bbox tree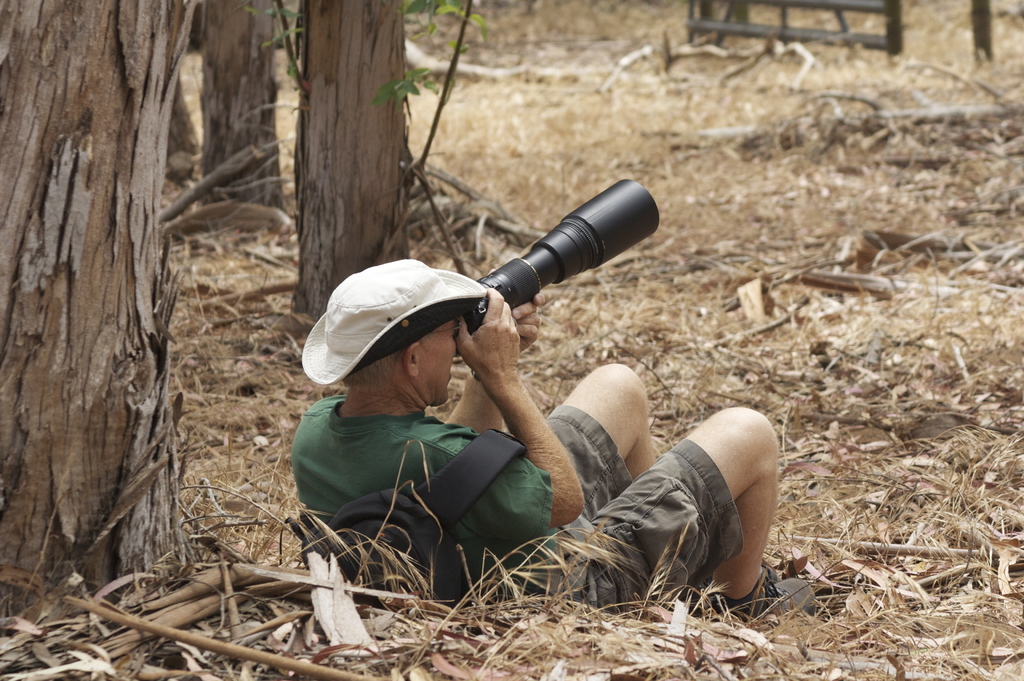
{"x1": 288, "y1": 0, "x2": 476, "y2": 339}
